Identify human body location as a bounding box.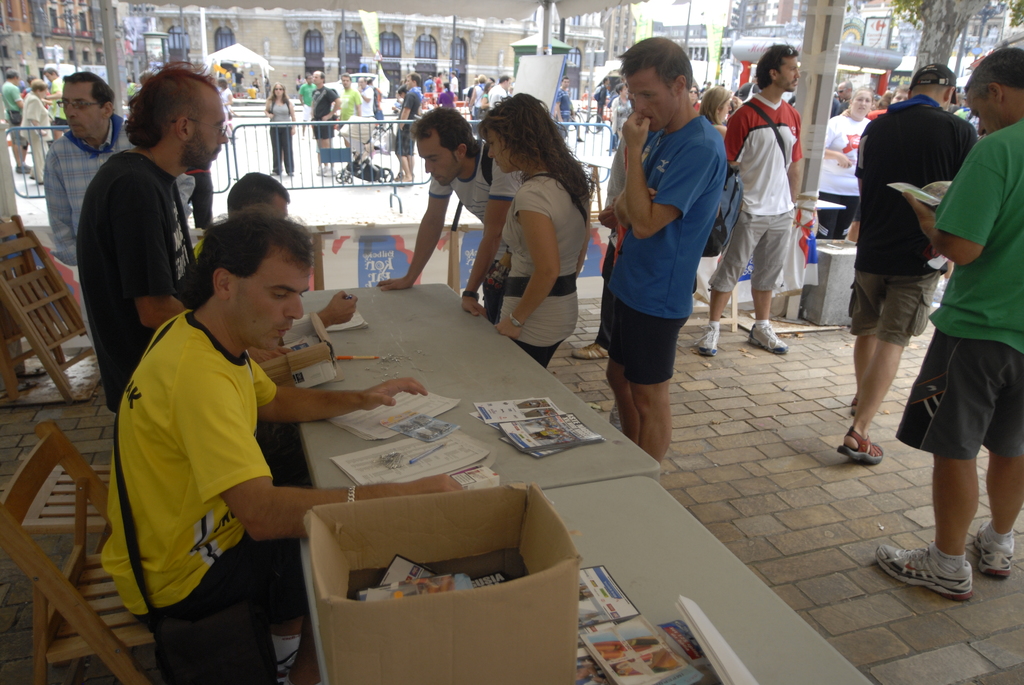
447,74,458,97.
